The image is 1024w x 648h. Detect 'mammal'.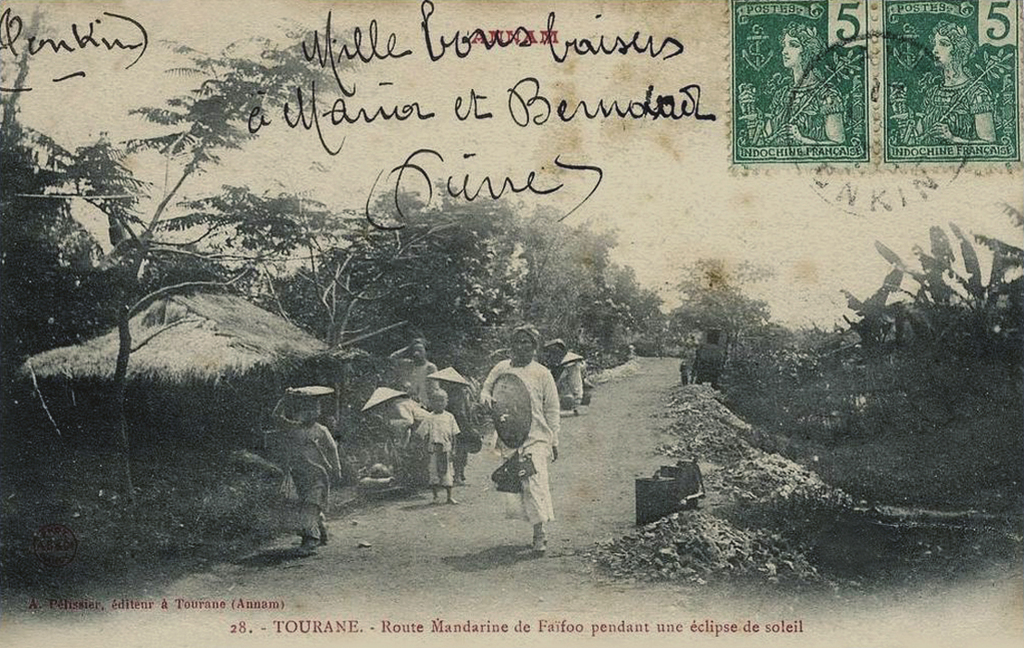
Detection: locate(413, 385, 461, 507).
